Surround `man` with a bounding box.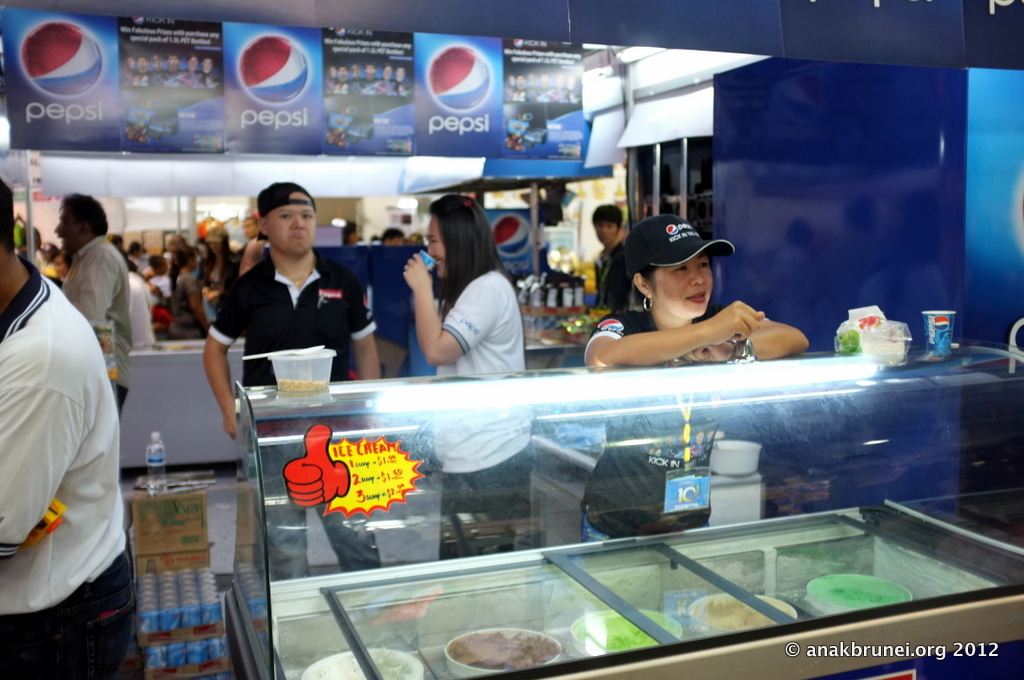
BBox(199, 180, 380, 600).
